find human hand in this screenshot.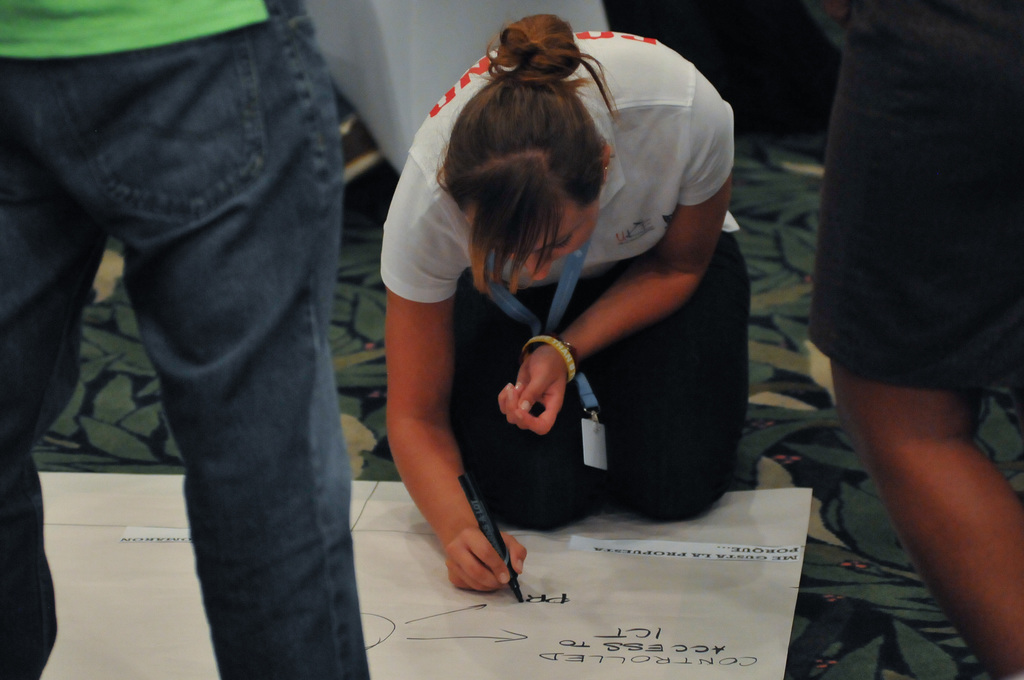
The bounding box for human hand is [502, 343, 571, 448].
